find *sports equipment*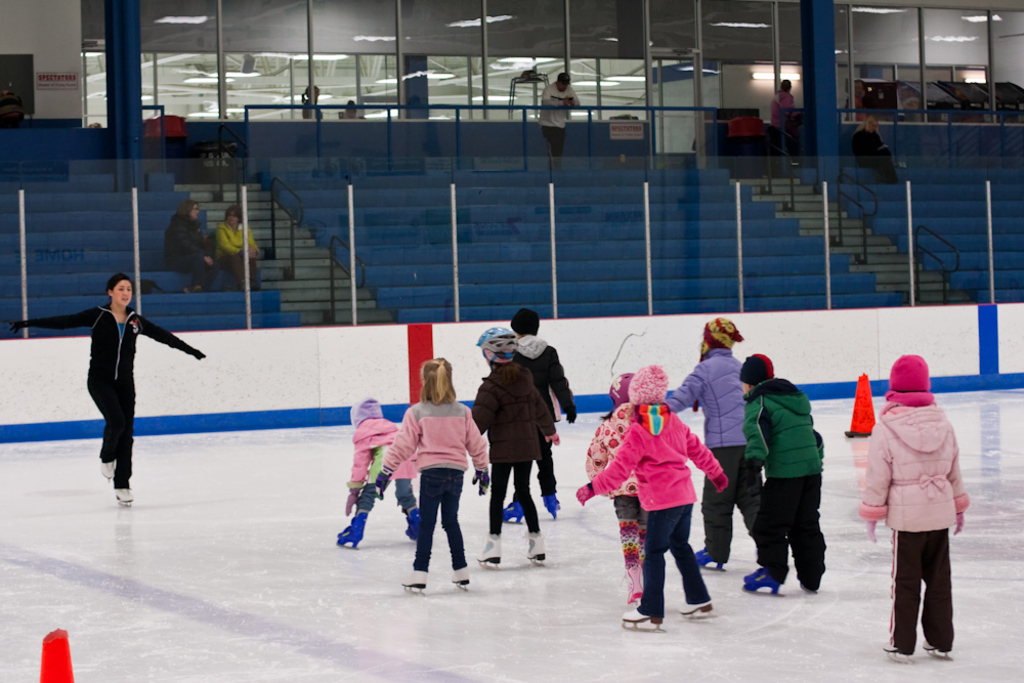
locate(526, 531, 549, 564)
